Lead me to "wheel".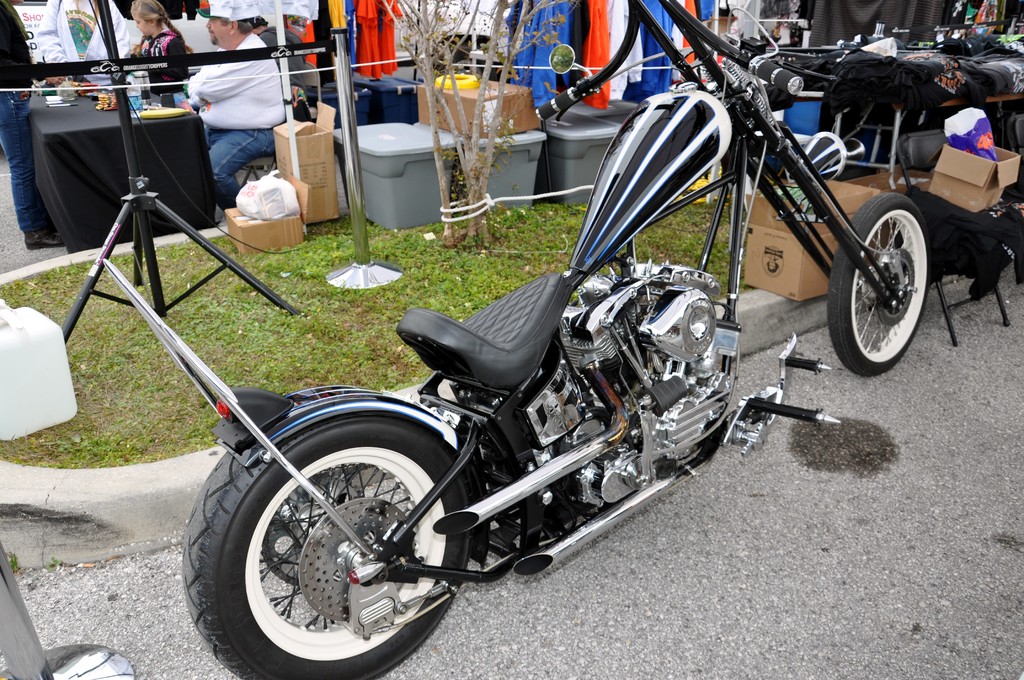
Lead to box(184, 411, 468, 679).
